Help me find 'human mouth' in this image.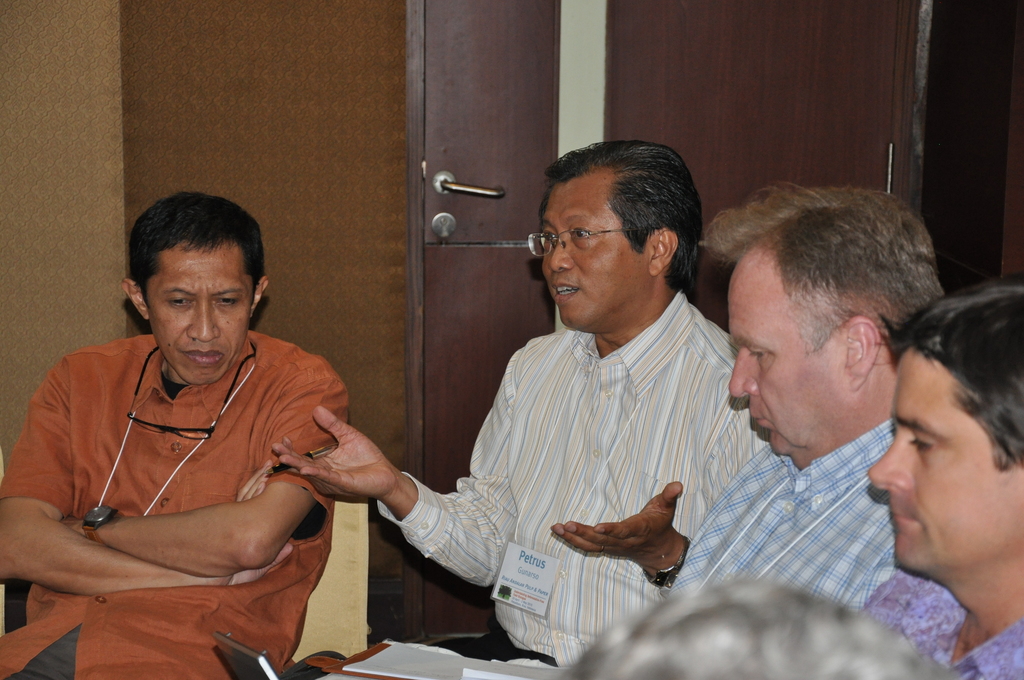
Found it: box=[752, 400, 771, 436].
